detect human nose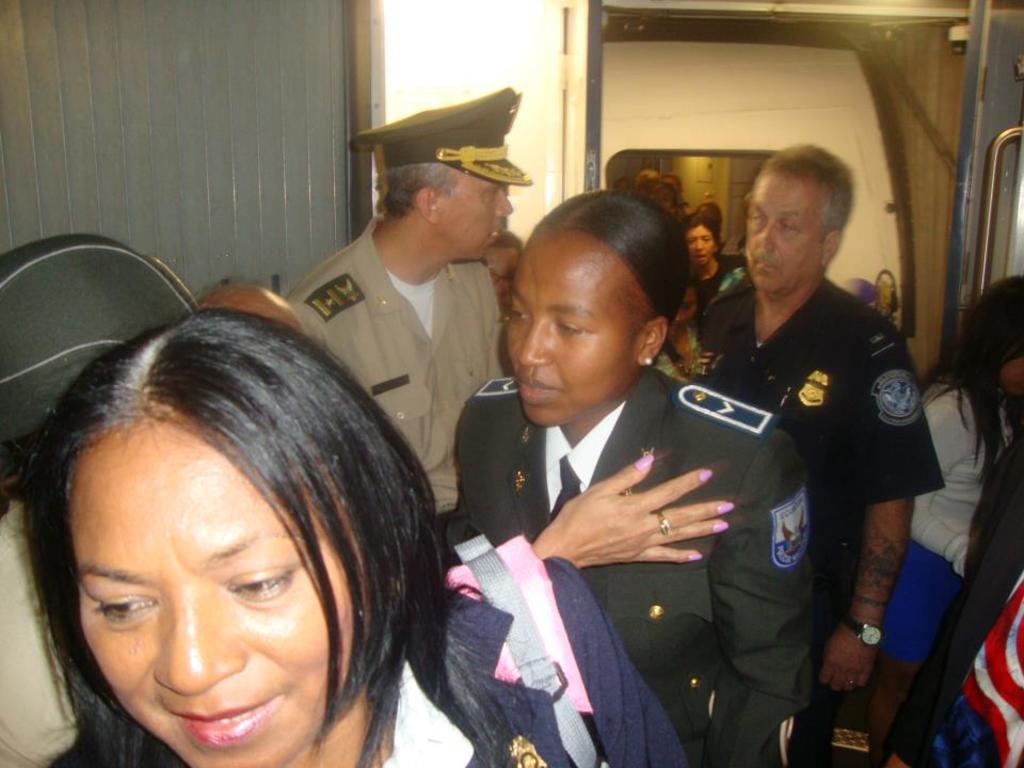
{"x1": 757, "y1": 225, "x2": 773, "y2": 249}
